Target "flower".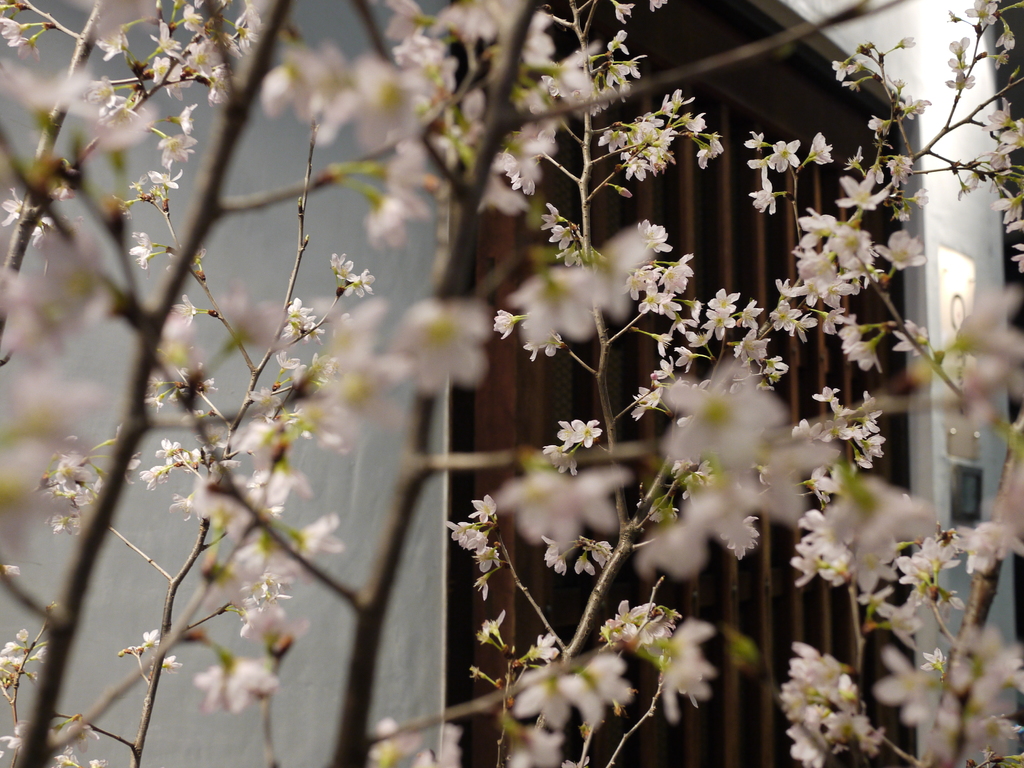
Target region: 739:131:836:221.
